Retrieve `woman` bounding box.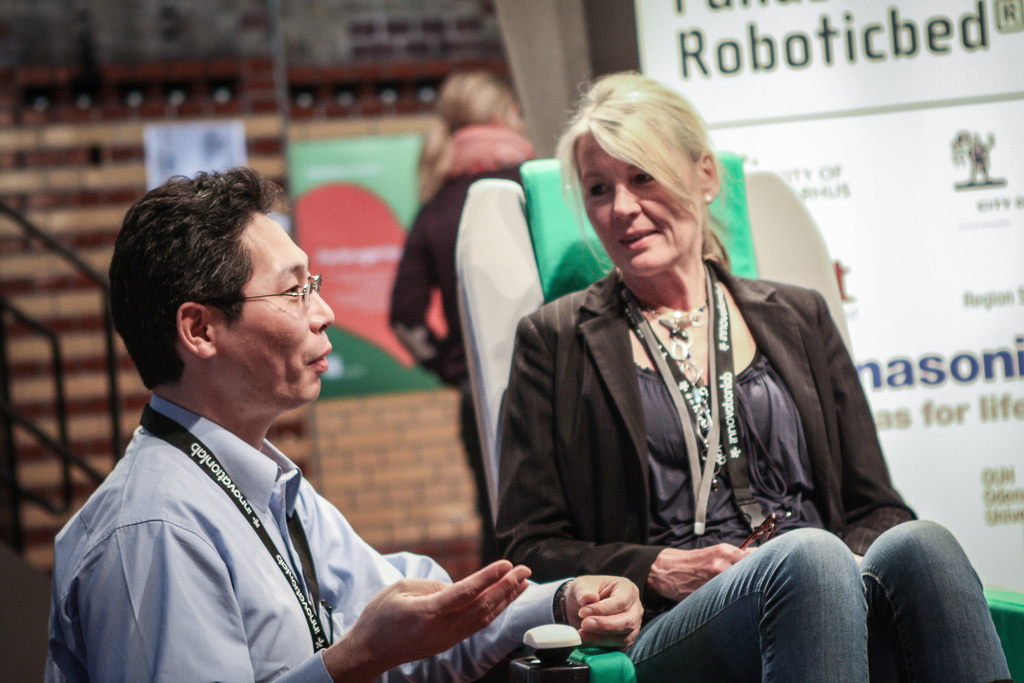
Bounding box: bbox(468, 73, 868, 679).
